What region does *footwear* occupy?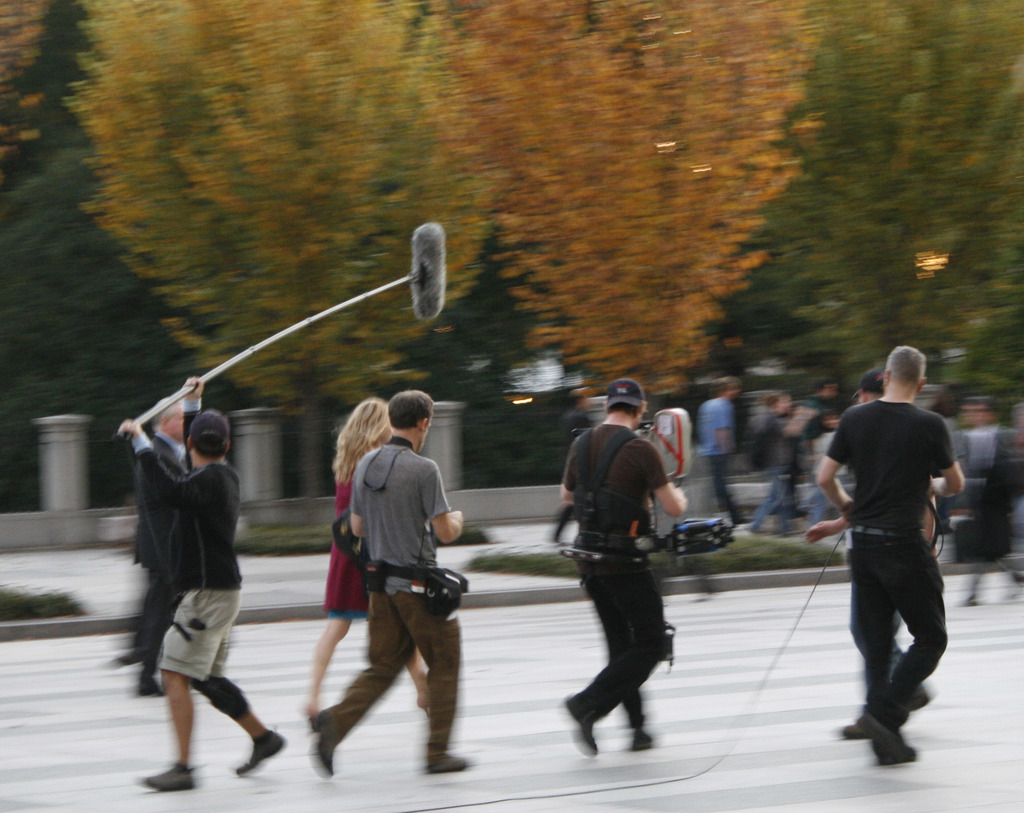
Rect(305, 714, 342, 778).
